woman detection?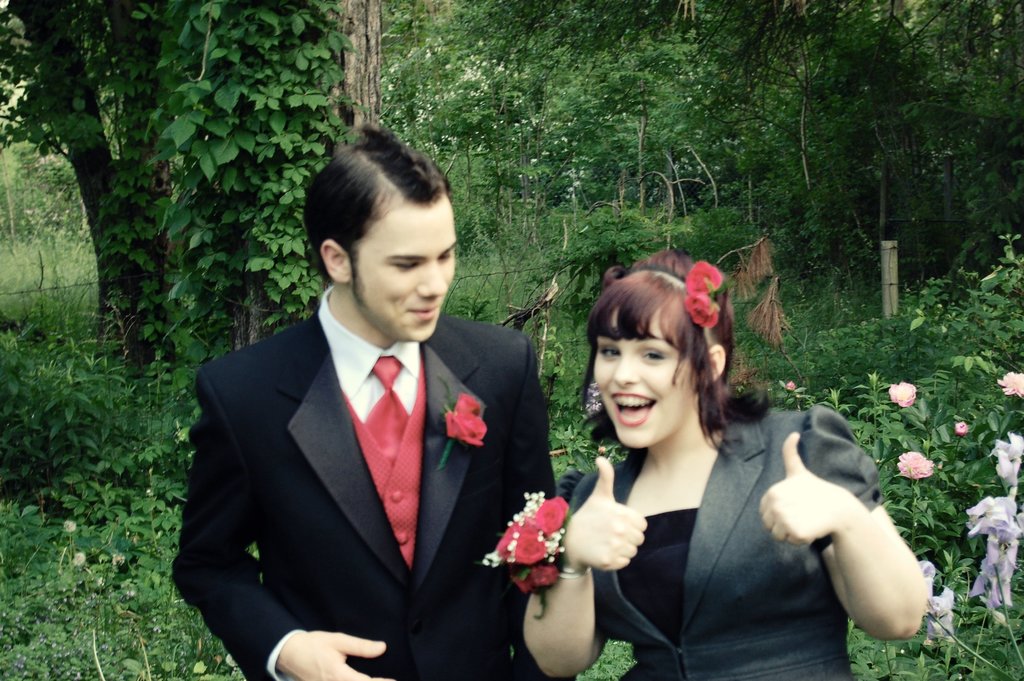
x1=524, y1=250, x2=929, y2=680
